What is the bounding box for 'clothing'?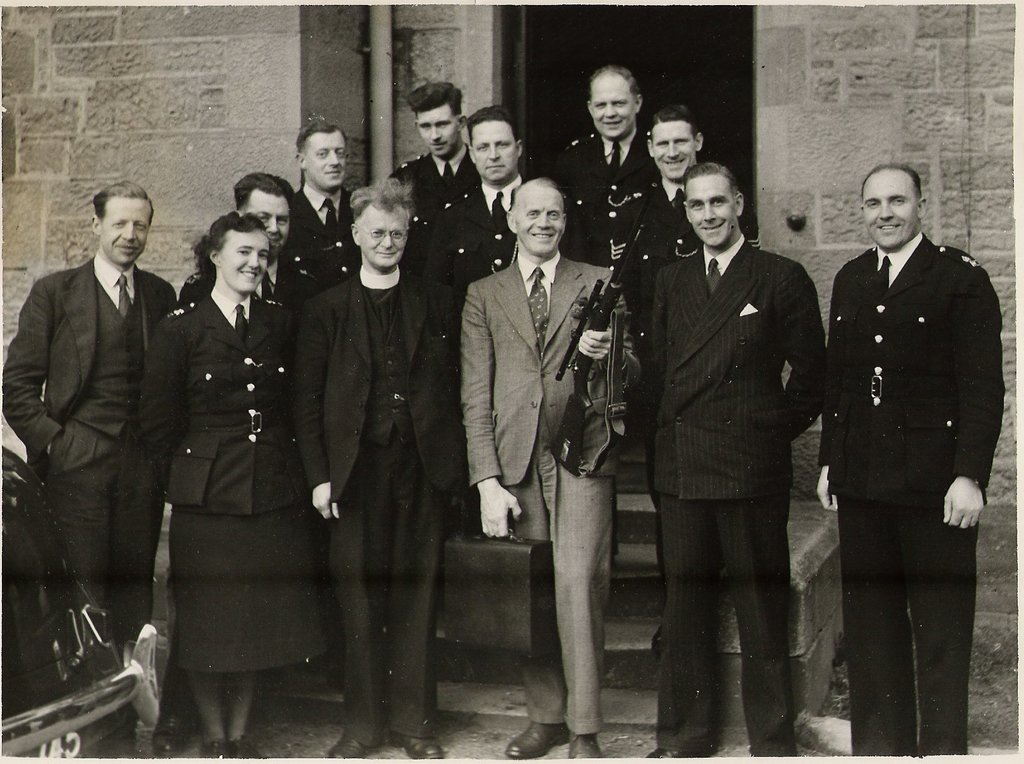
l=181, t=243, r=324, b=308.
